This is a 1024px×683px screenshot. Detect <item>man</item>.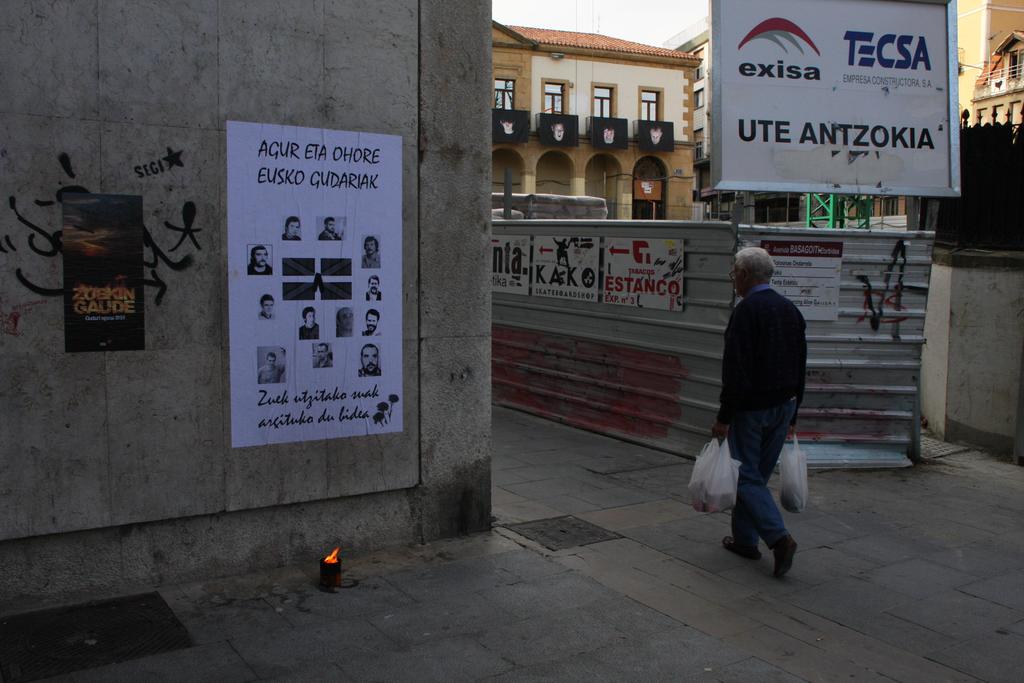
bbox=(364, 275, 381, 302).
